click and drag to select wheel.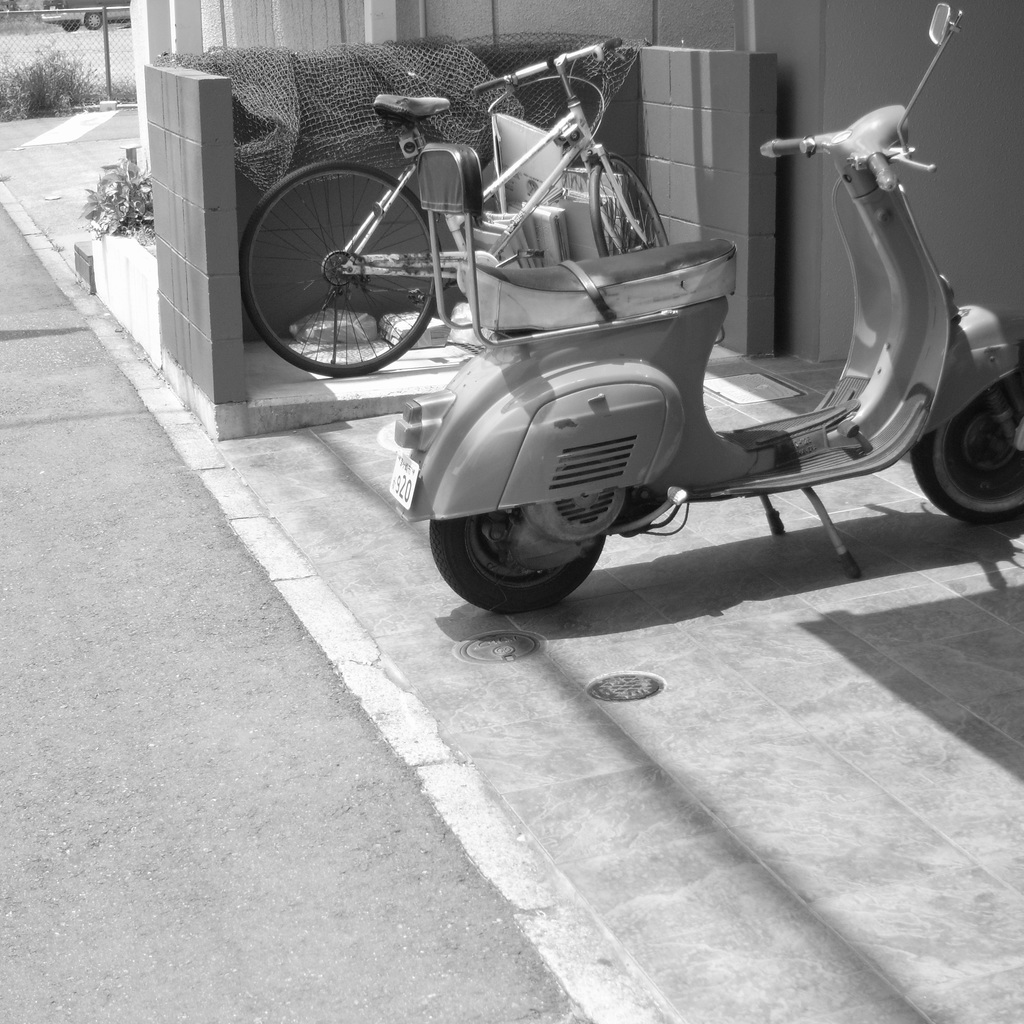
Selection: 244 138 465 358.
